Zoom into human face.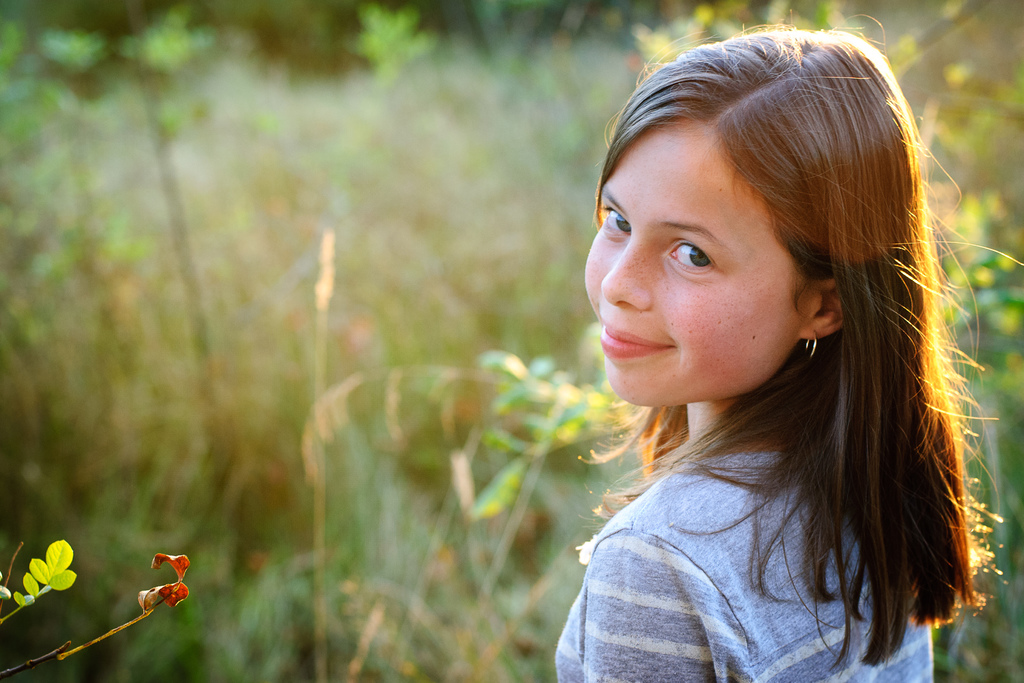
Zoom target: 582, 119, 806, 410.
